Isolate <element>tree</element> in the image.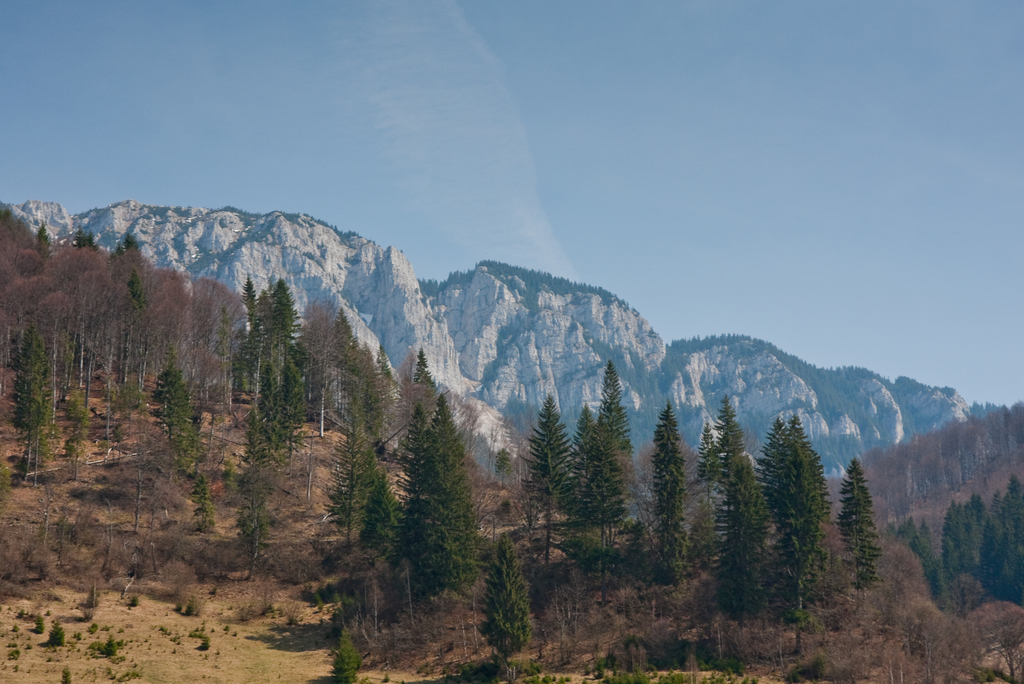
Isolated region: bbox(327, 414, 378, 537).
